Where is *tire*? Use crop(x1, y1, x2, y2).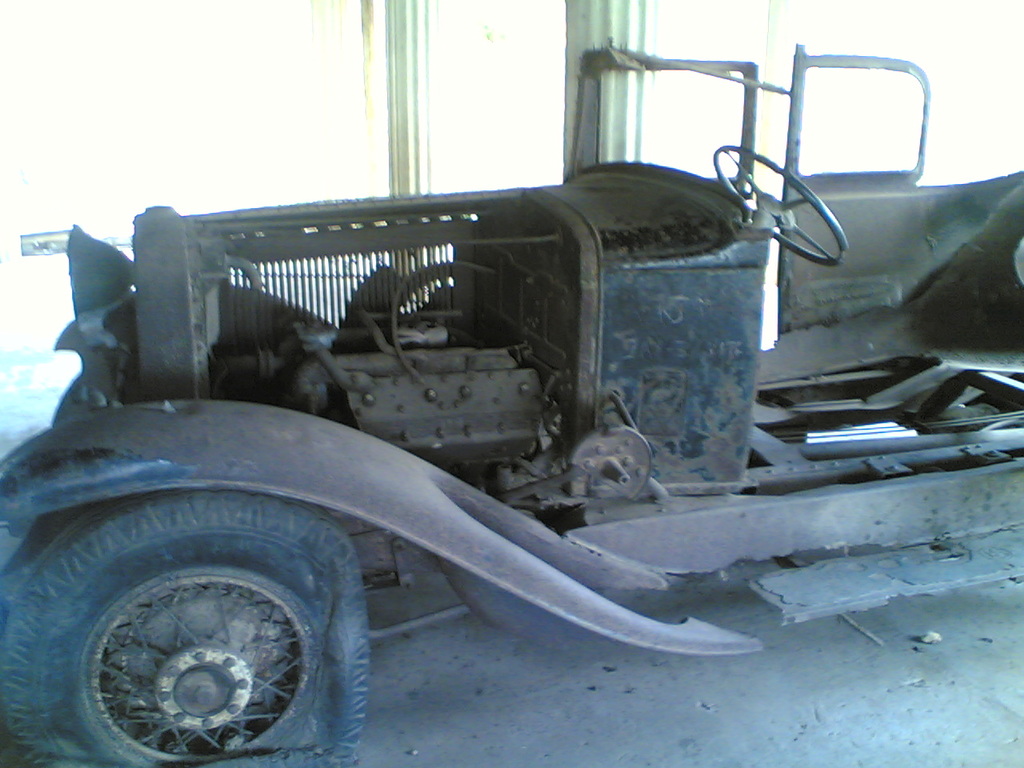
crop(0, 483, 372, 767).
